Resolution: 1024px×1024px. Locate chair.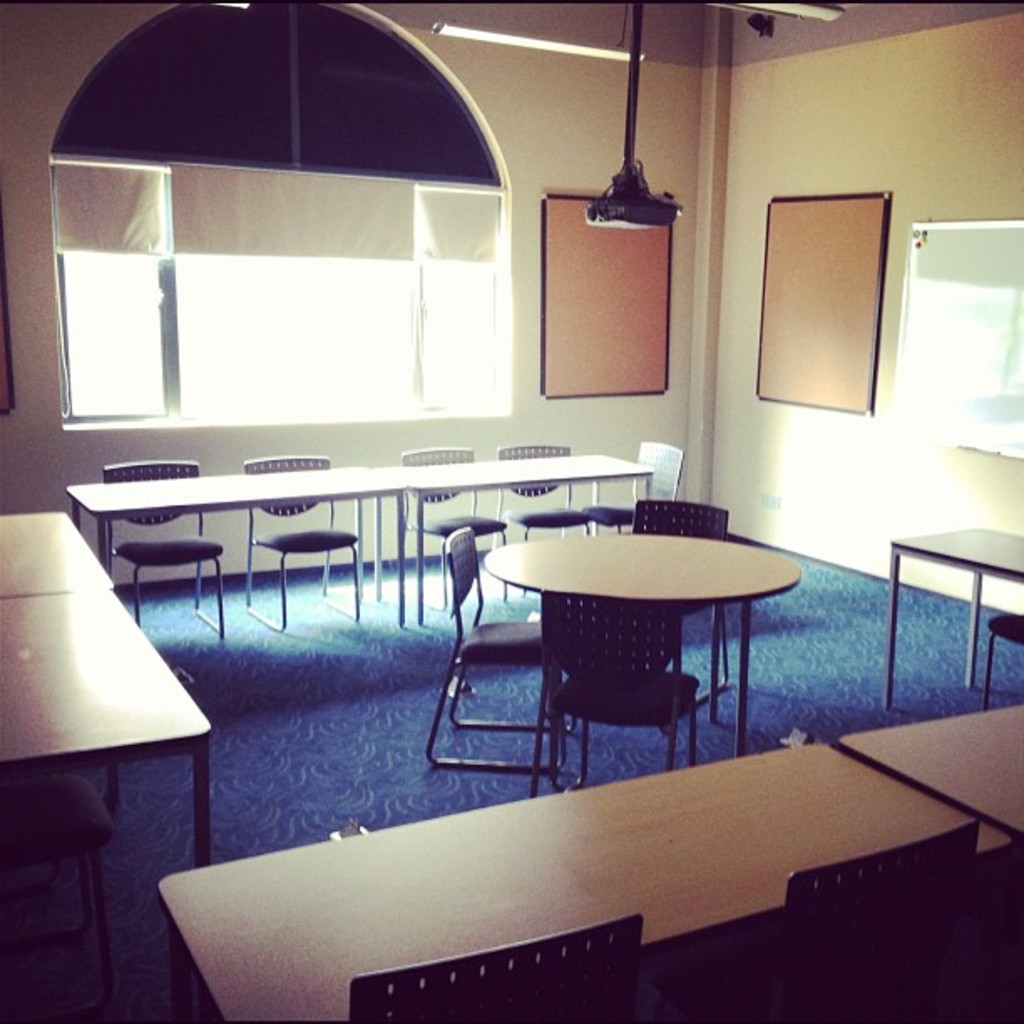
box(629, 499, 730, 706).
